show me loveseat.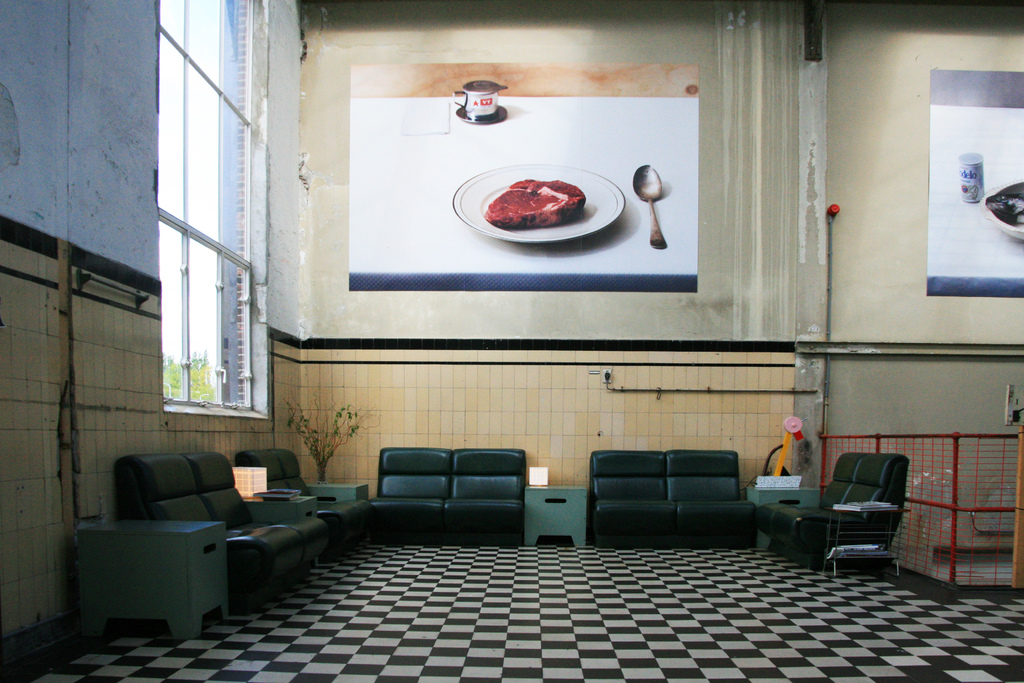
loveseat is here: pyautogui.locateOnScreen(593, 452, 752, 546).
